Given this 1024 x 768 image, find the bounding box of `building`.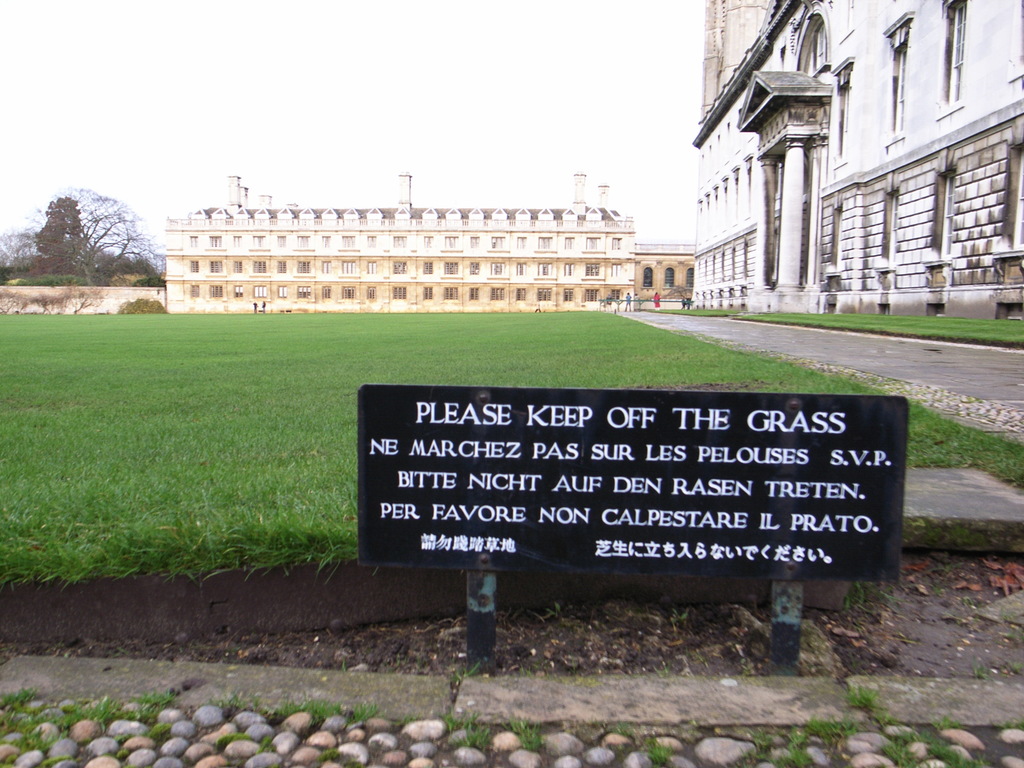
detection(160, 170, 637, 314).
